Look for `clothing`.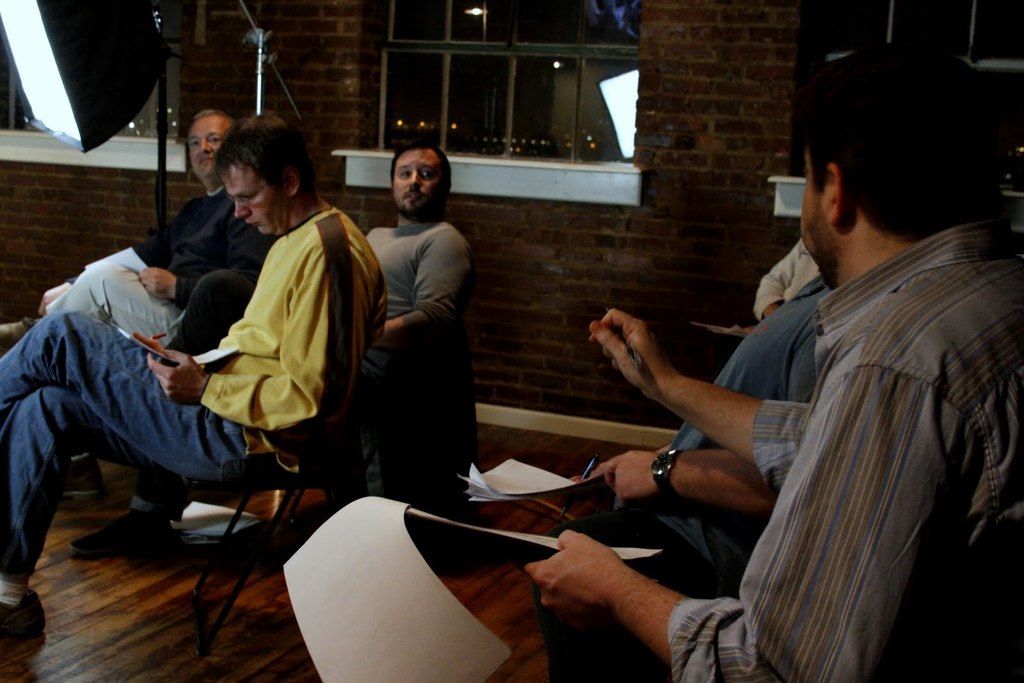
Found: box(753, 237, 818, 320).
